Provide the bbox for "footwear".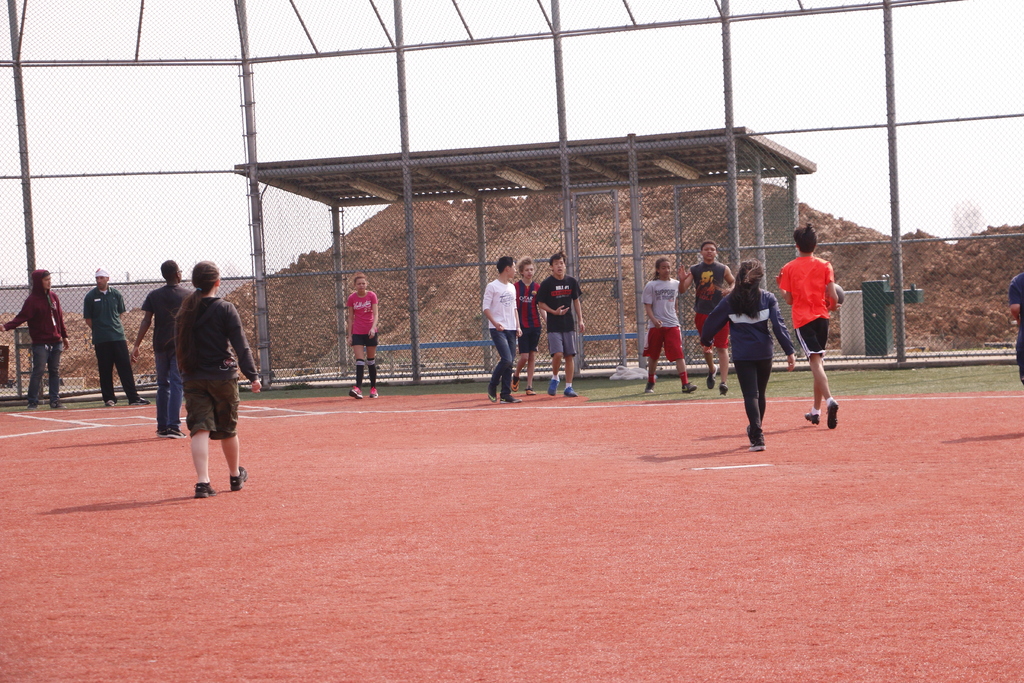
region(370, 389, 379, 399).
